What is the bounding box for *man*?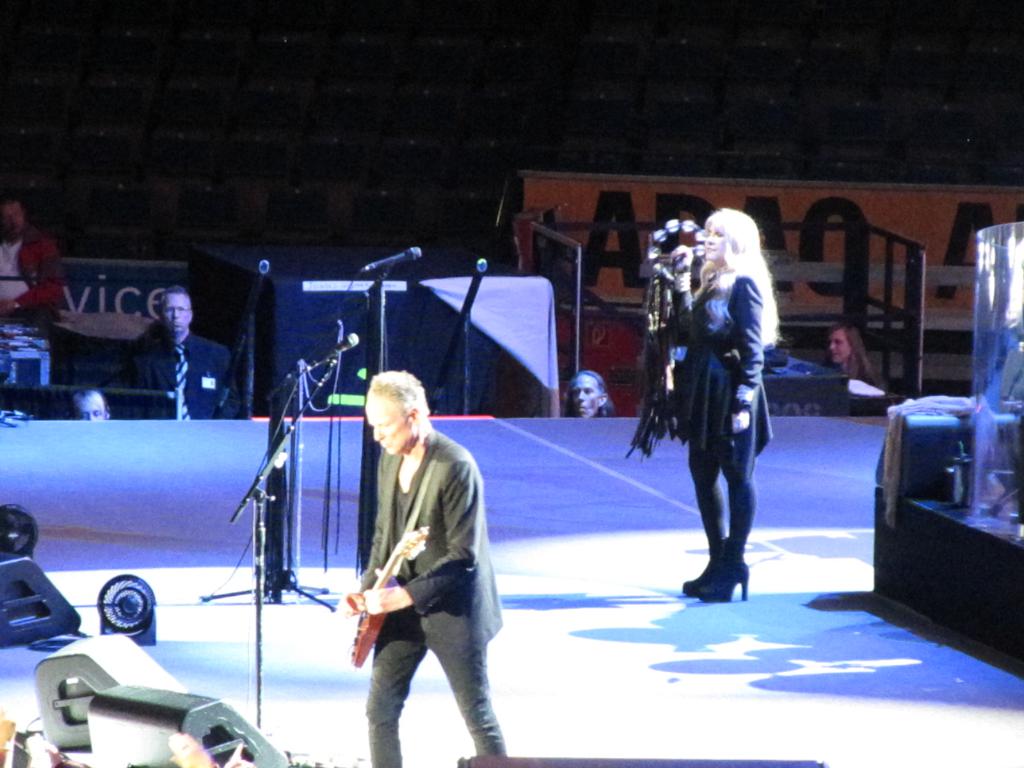
(0, 189, 61, 351).
